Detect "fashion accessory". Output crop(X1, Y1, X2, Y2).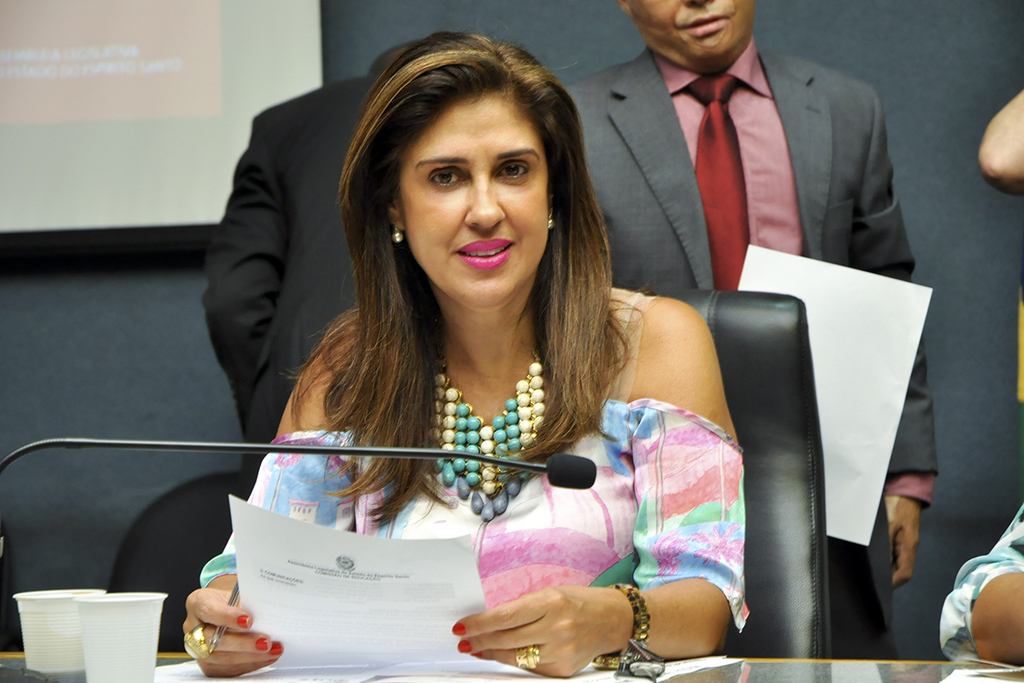
crop(512, 649, 535, 669).
